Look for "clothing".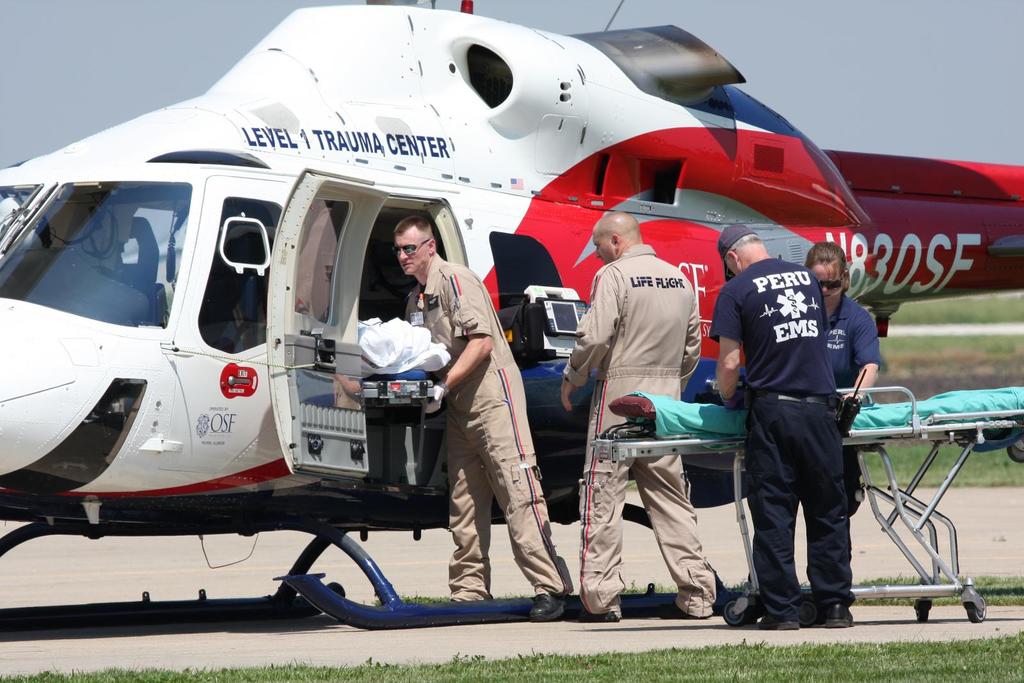
Found: 701/255/856/618.
